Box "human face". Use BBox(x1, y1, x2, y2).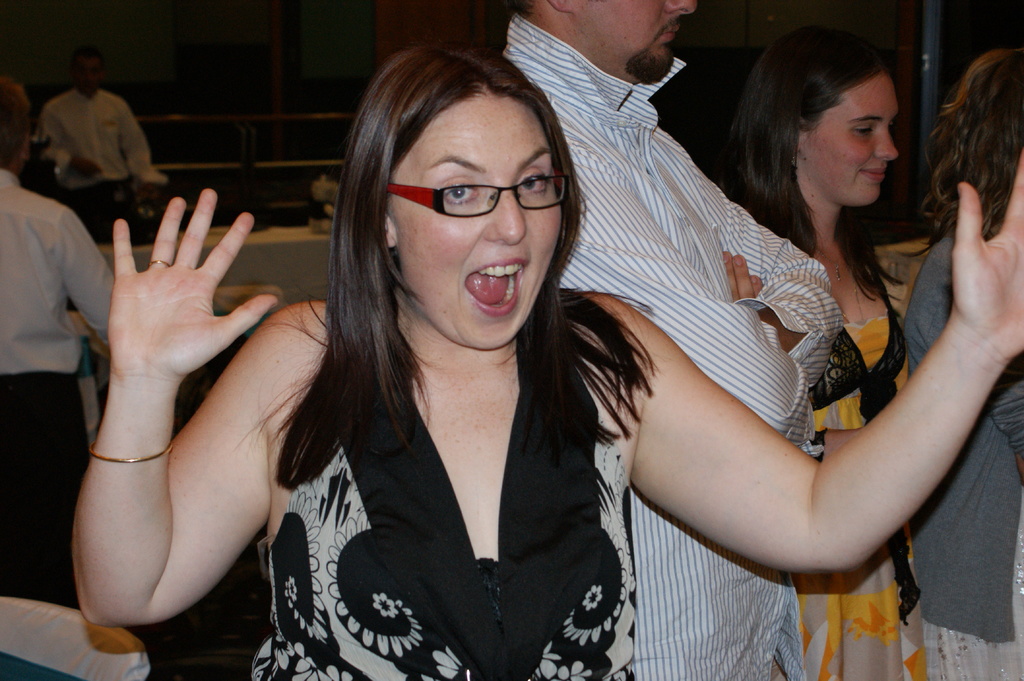
BBox(576, 0, 694, 82).
